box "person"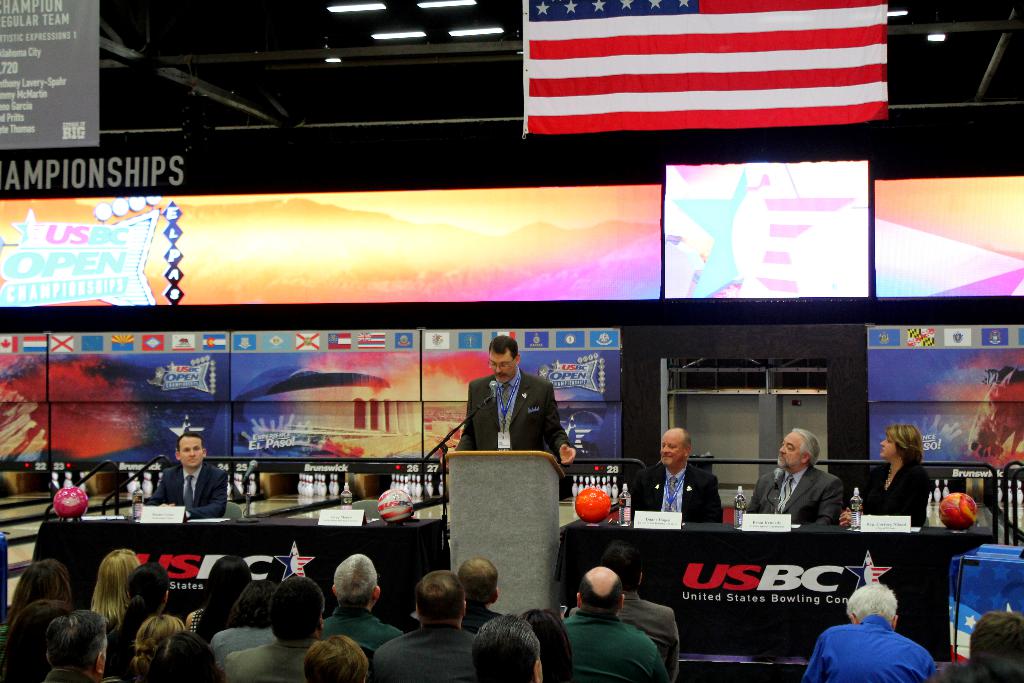
(748,428,844,528)
